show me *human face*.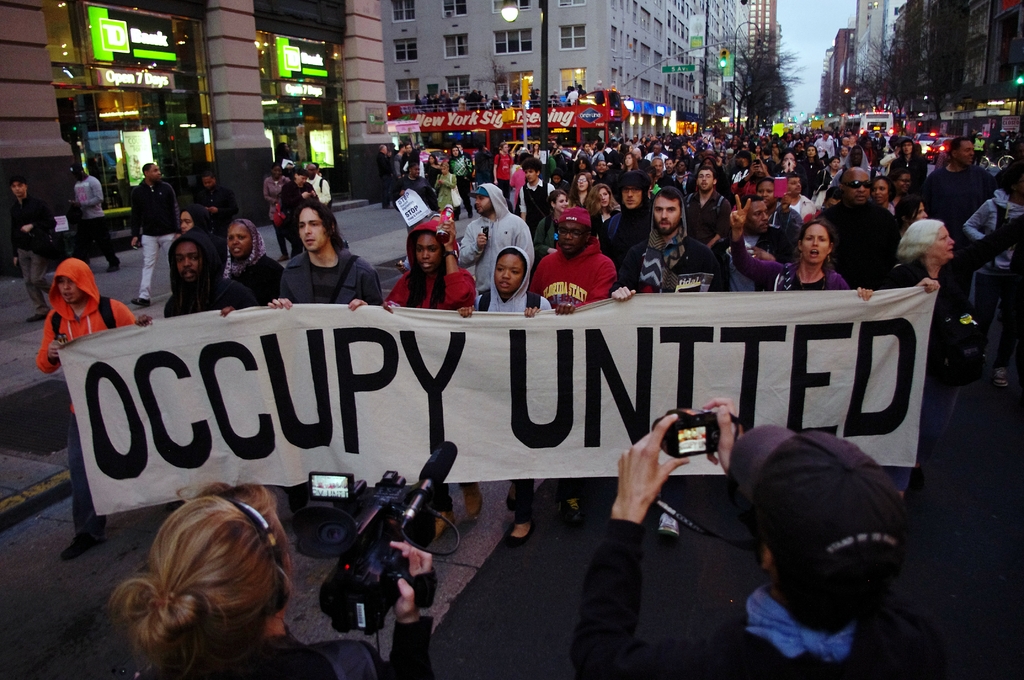
*human face* is here: 496/254/522/293.
